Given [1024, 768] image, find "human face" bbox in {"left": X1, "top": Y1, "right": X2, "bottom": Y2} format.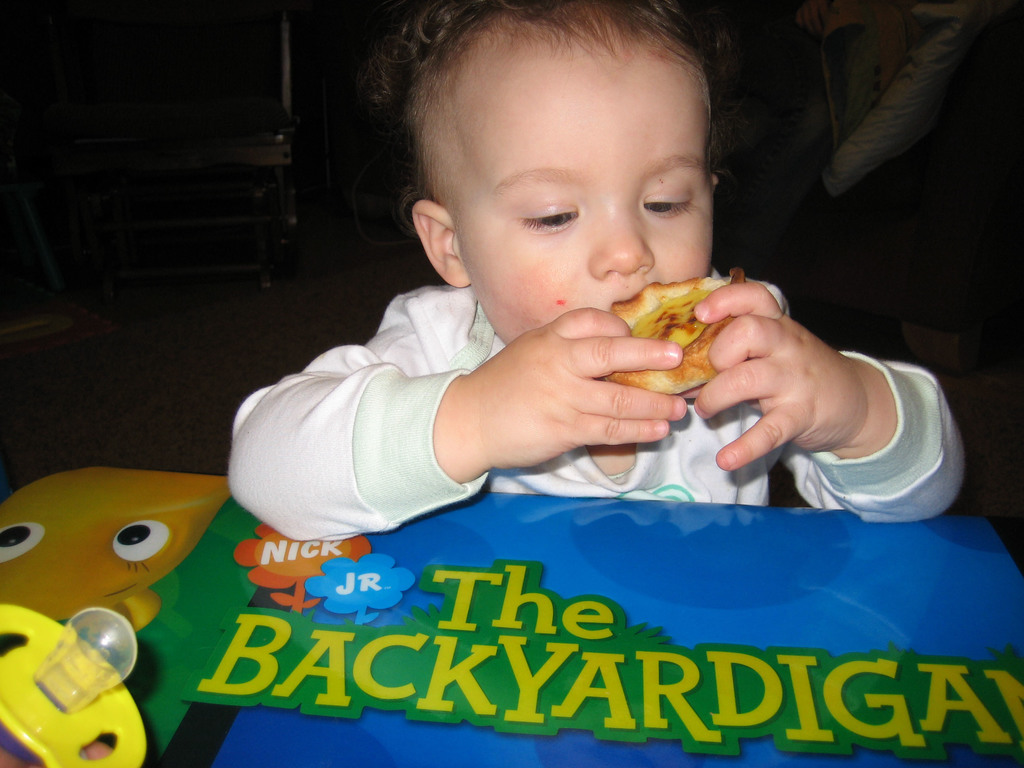
{"left": 436, "top": 48, "right": 706, "bottom": 342}.
